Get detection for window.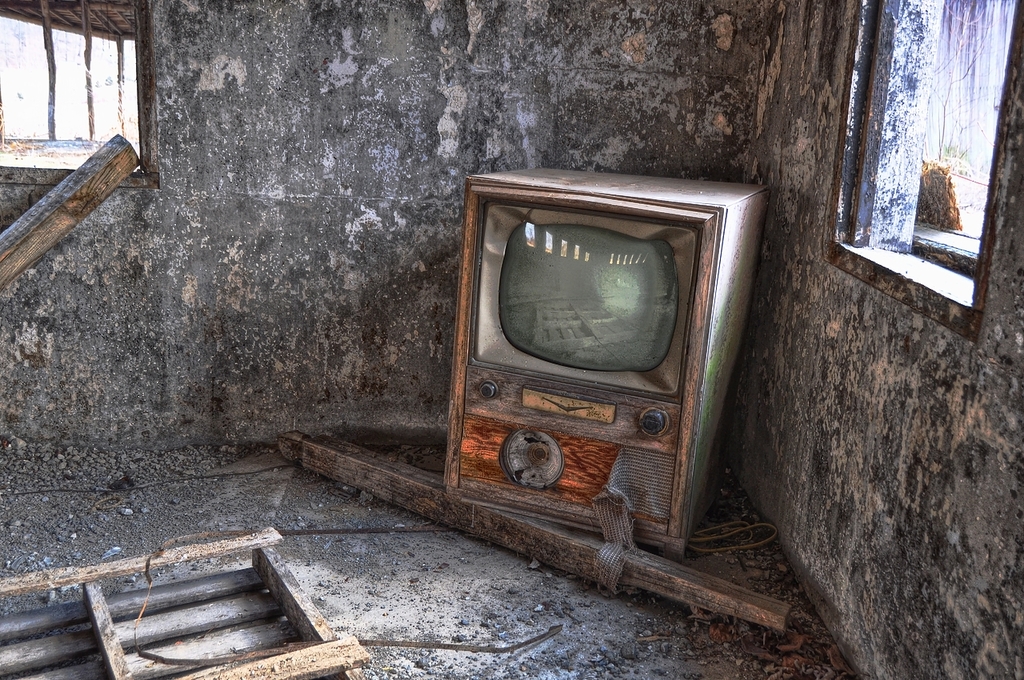
Detection: x1=0 y1=0 x2=147 y2=169.
